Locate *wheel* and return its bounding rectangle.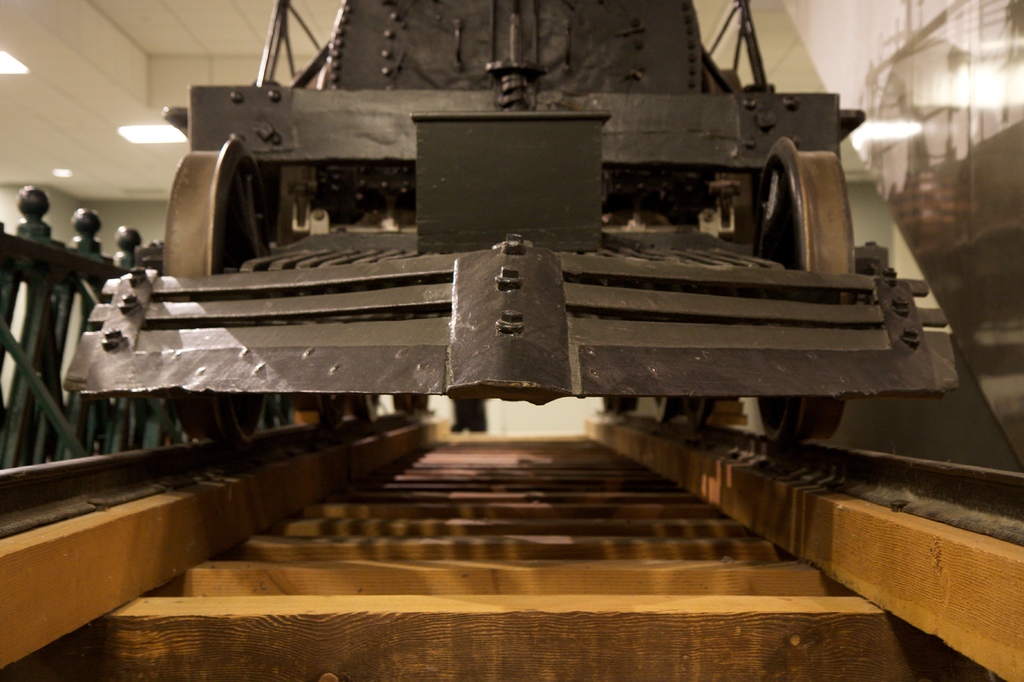
detection(757, 138, 845, 443).
